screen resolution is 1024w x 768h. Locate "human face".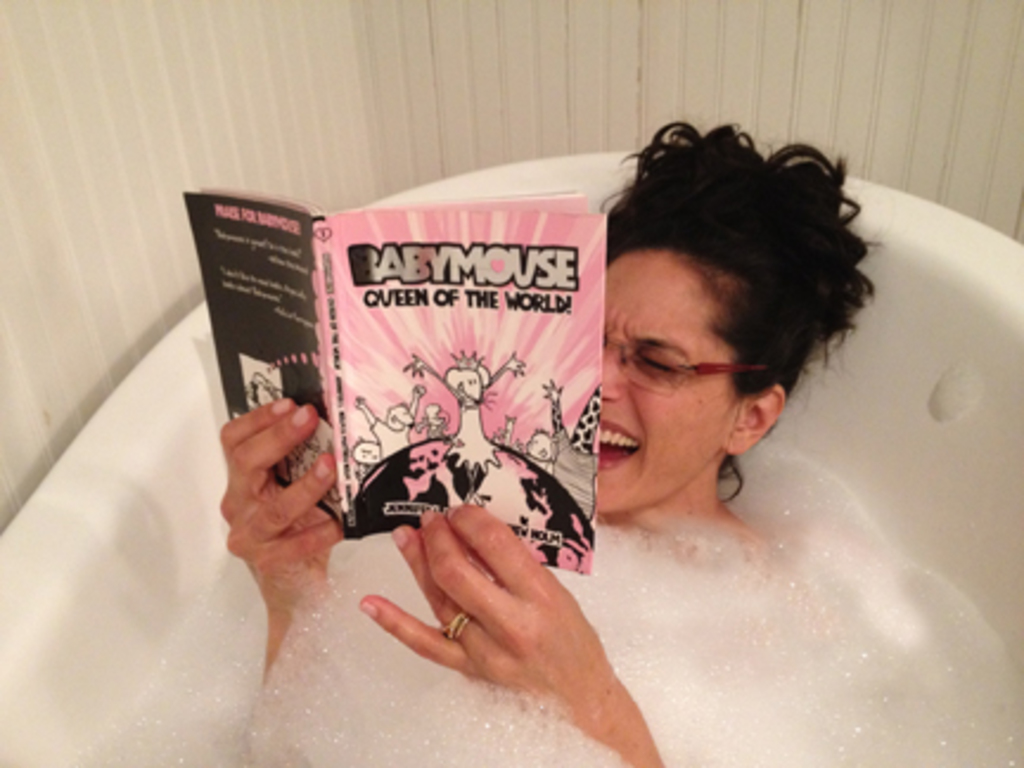
detection(600, 239, 744, 514).
